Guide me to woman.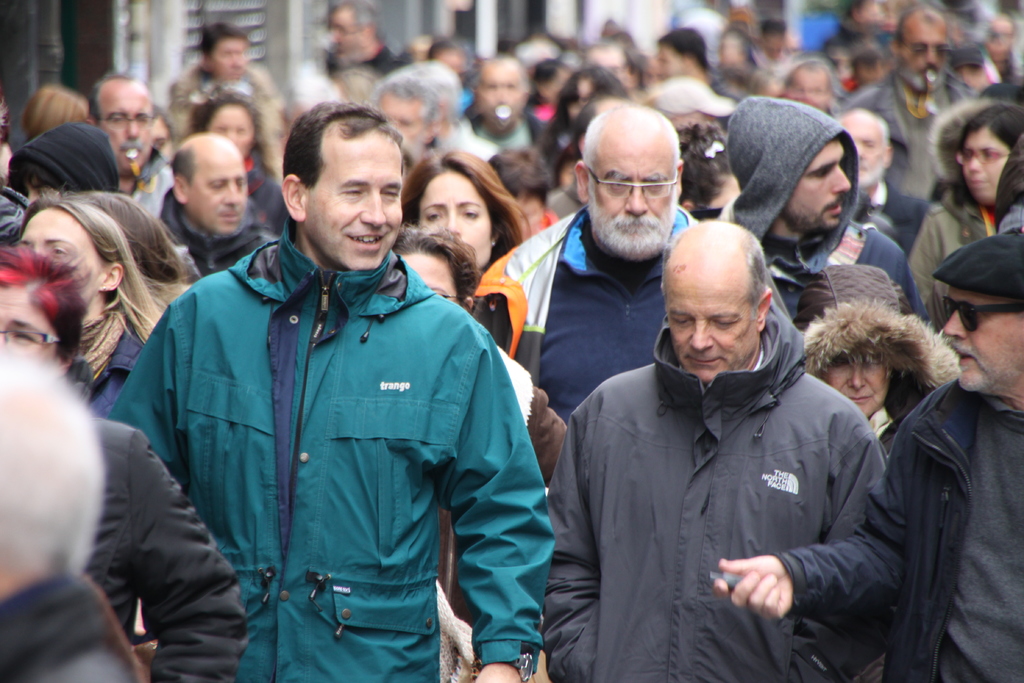
Guidance: 162,85,290,237.
